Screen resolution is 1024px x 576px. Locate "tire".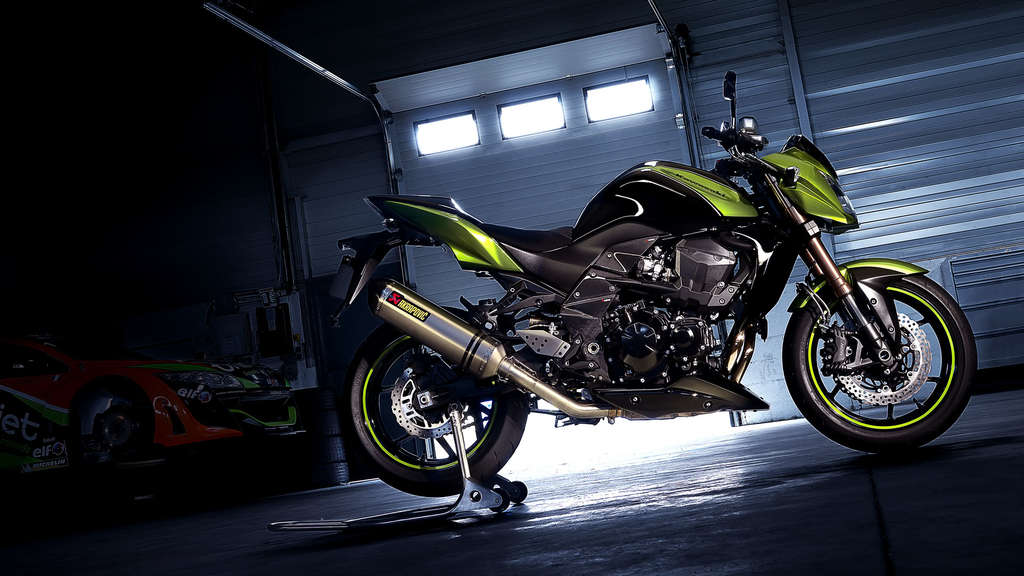
(342, 308, 527, 498).
